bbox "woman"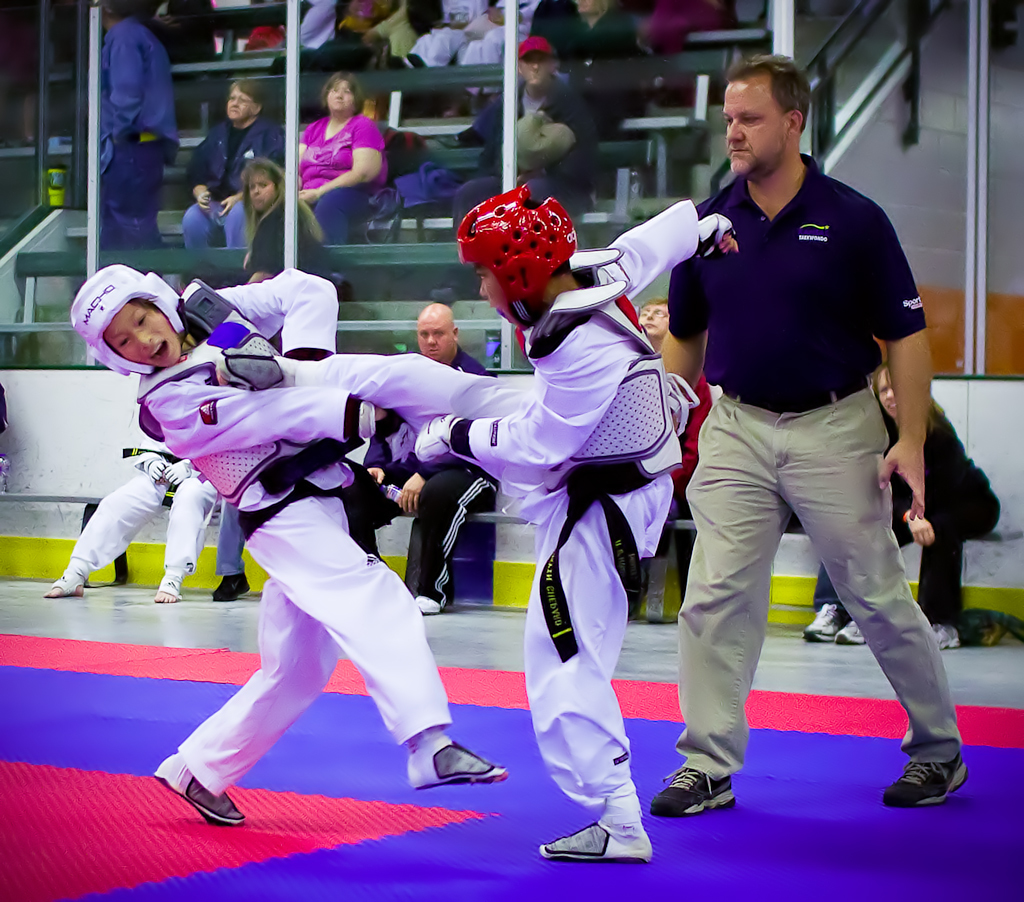
[x1=188, y1=78, x2=288, y2=256]
